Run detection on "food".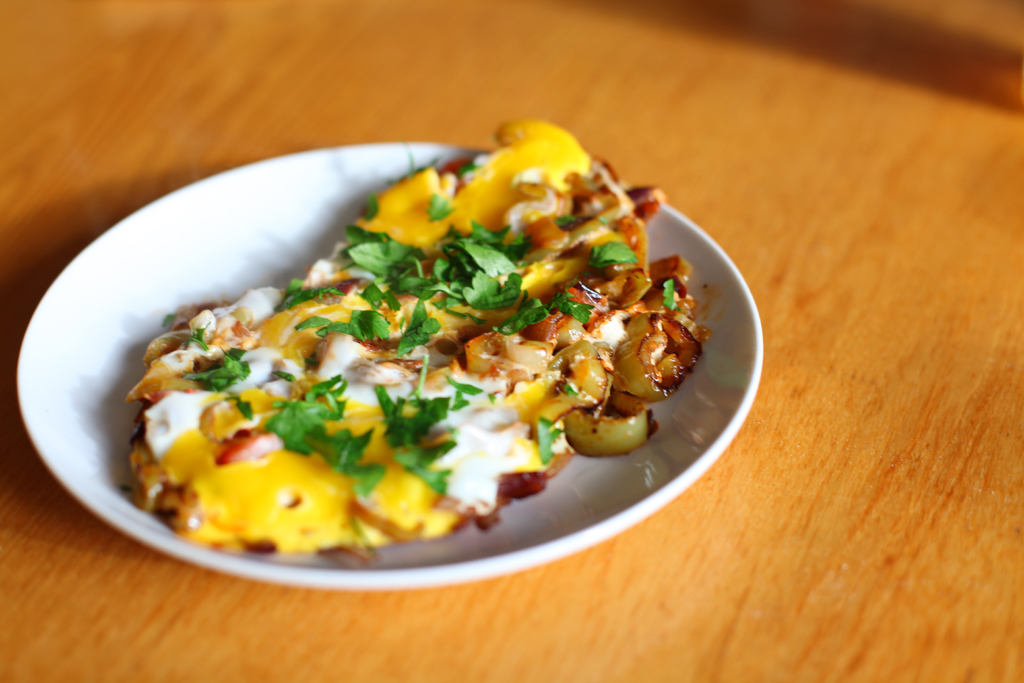
Result: [left=118, top=113, right=707, bottom=557].
